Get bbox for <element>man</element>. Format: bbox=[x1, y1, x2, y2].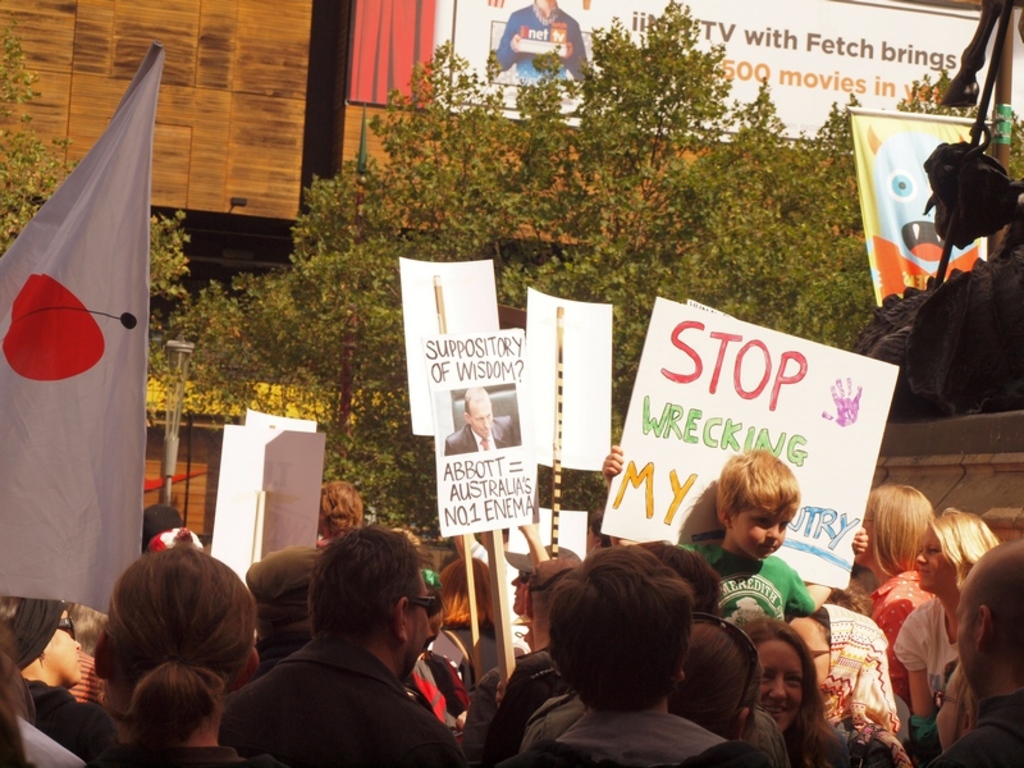
bbox=[927, 540, 1023, 767].
